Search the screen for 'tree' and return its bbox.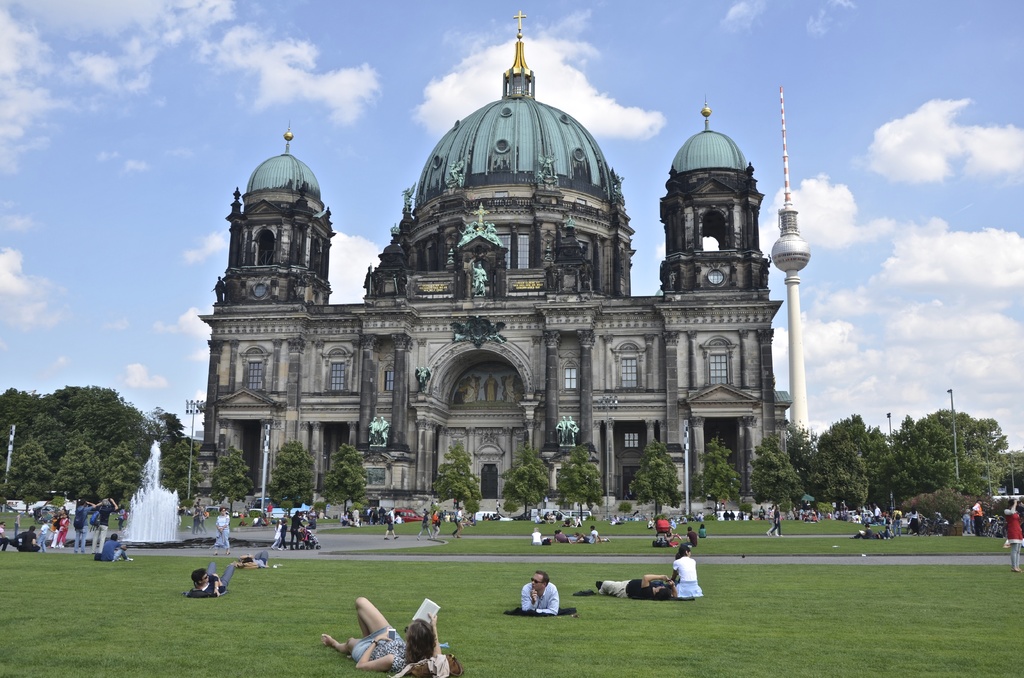
Found: (266, 437, 317, 521).
